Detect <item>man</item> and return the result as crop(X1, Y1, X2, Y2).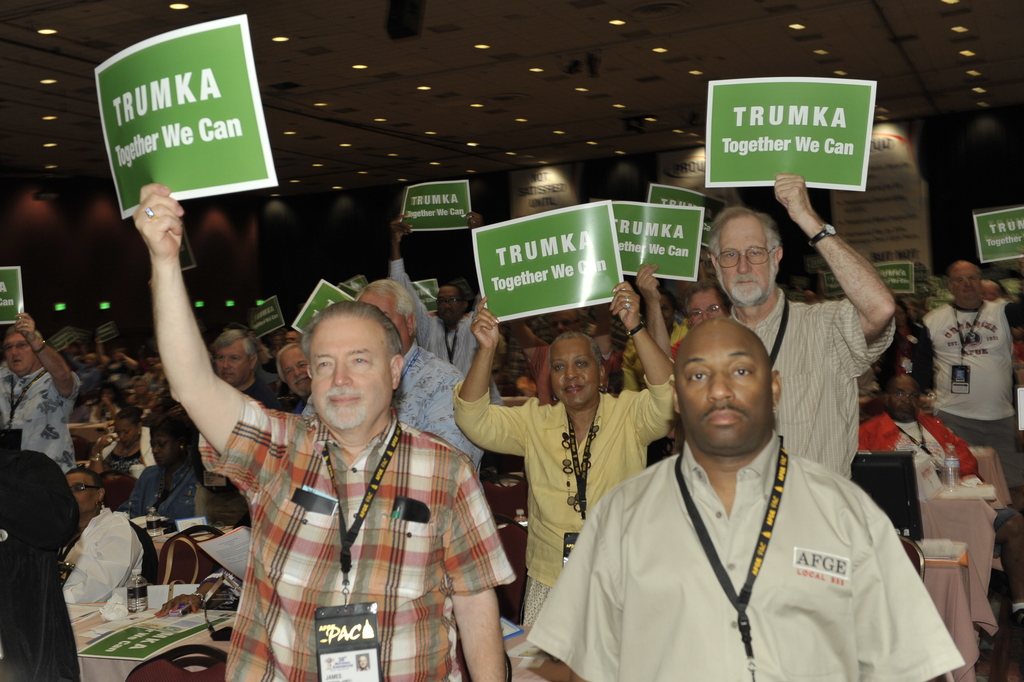
crop(355, 276, 488, 487).
